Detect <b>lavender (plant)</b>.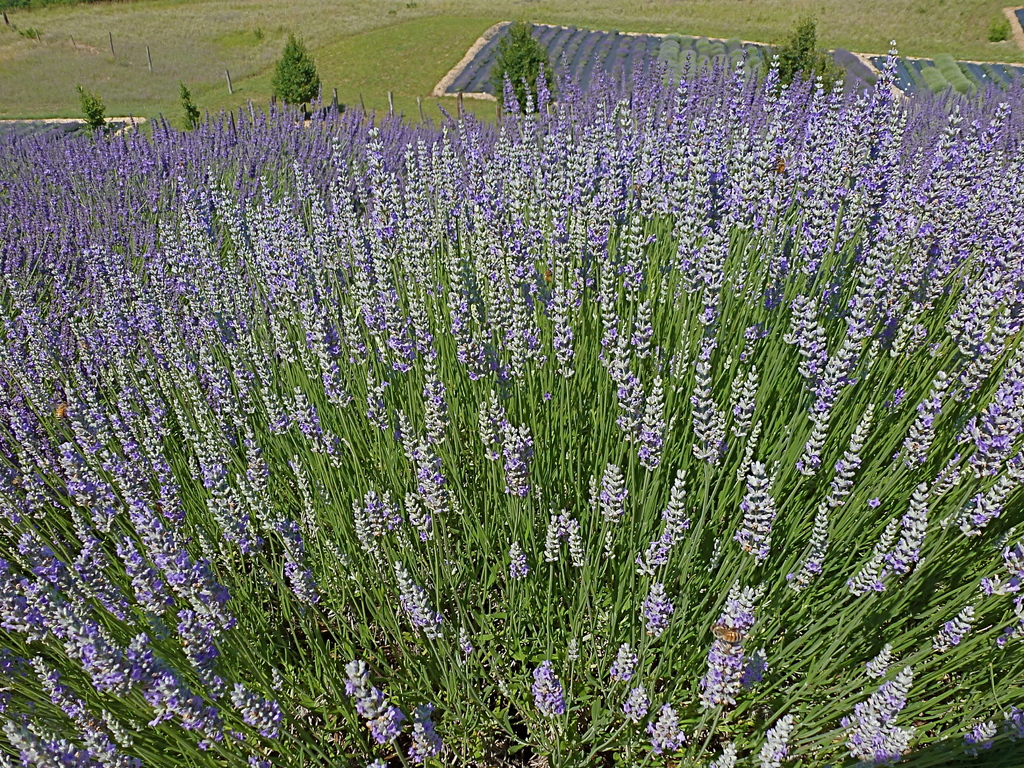
Detected at 33,666,99,758.
